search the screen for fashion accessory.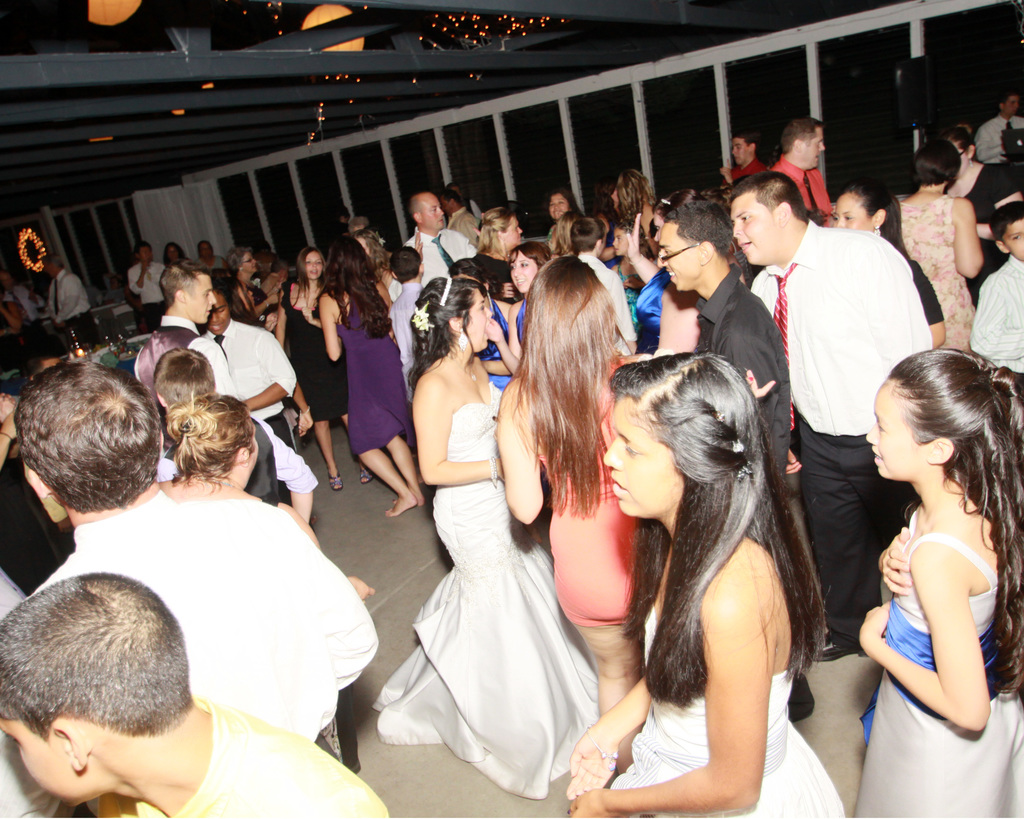
Found at detection(262, 299, 271, 310).
